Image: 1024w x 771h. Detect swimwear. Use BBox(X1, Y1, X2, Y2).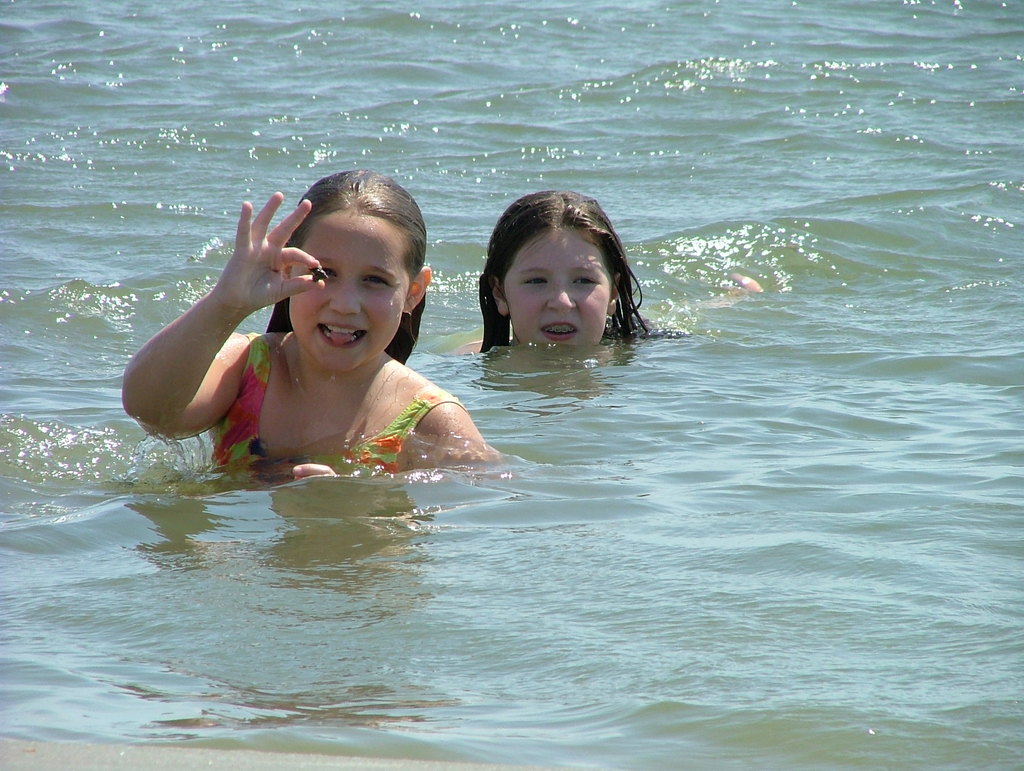
BBox(204, 325, 465, 491).
